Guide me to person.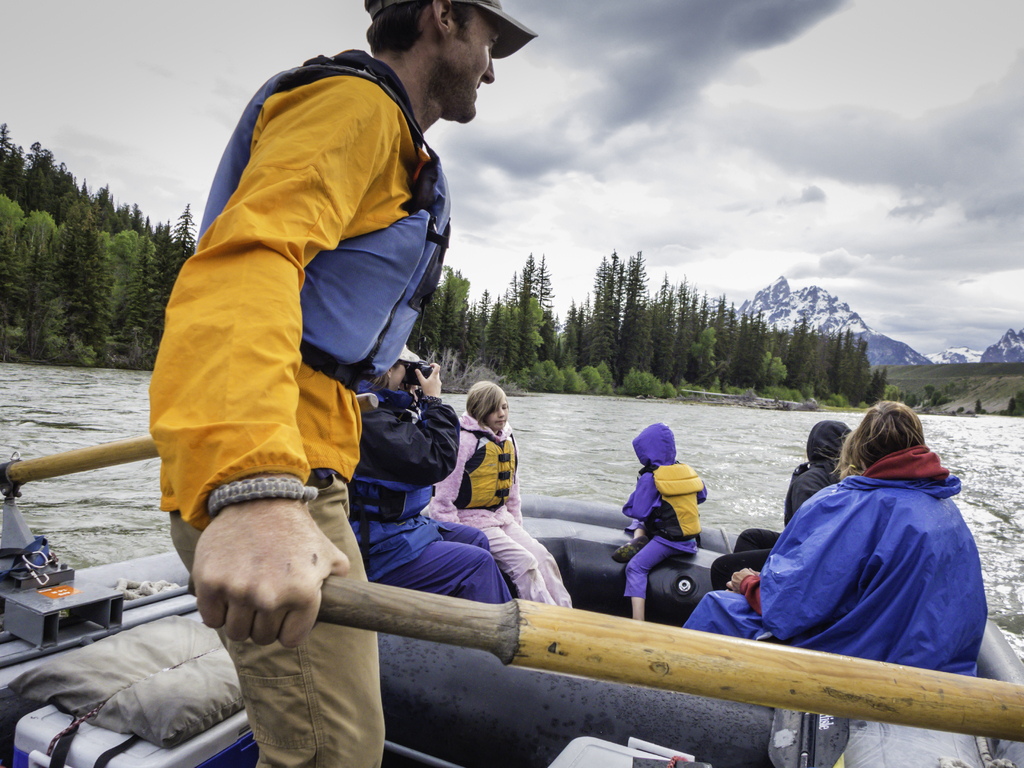
Guidance: (681,400,990,680).
